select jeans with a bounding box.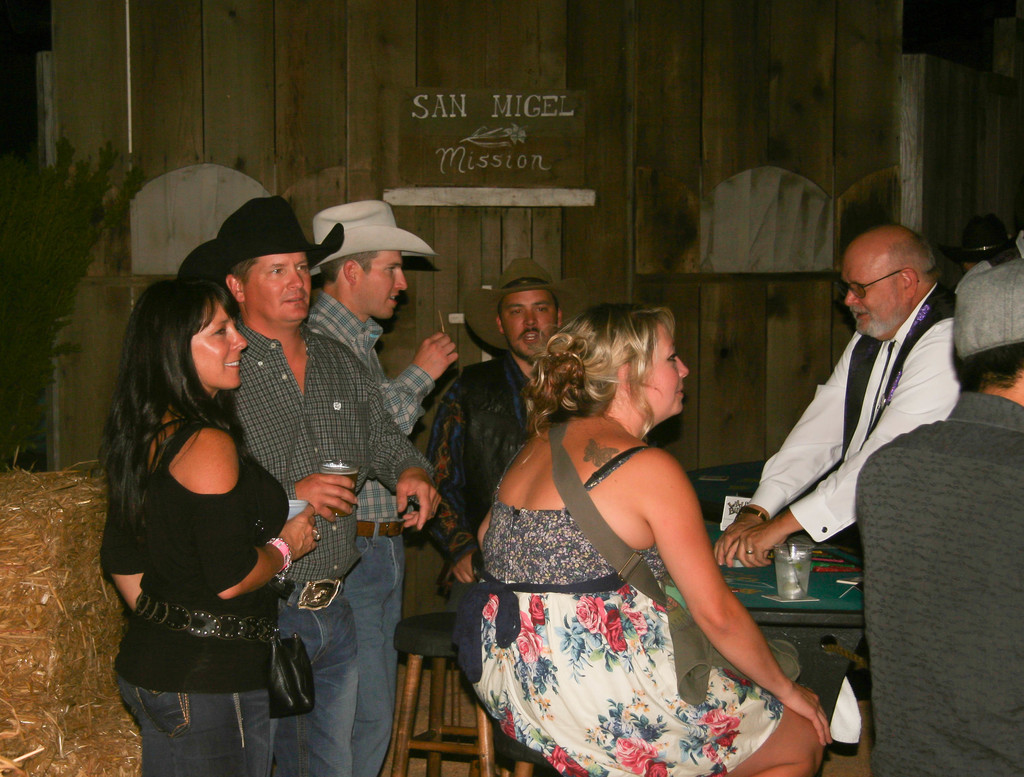
locate(452, 566, 499, 711).
